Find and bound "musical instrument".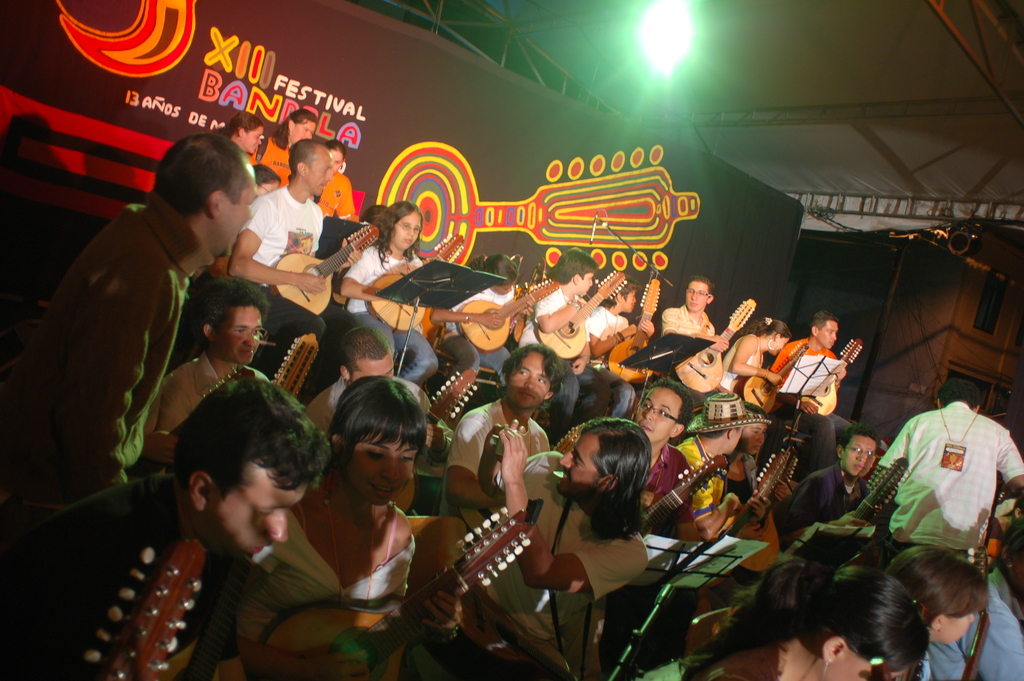
Bound: bbox(539, 264, 621, 369).
